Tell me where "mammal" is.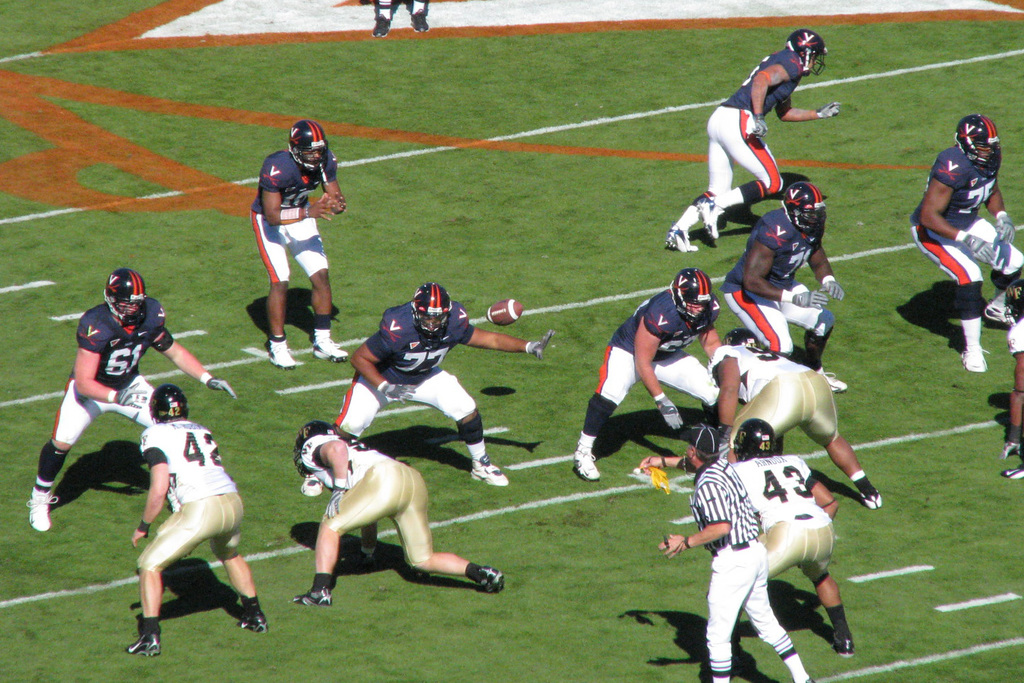
"mammal" is at box=[121, 388, 269, 658].
